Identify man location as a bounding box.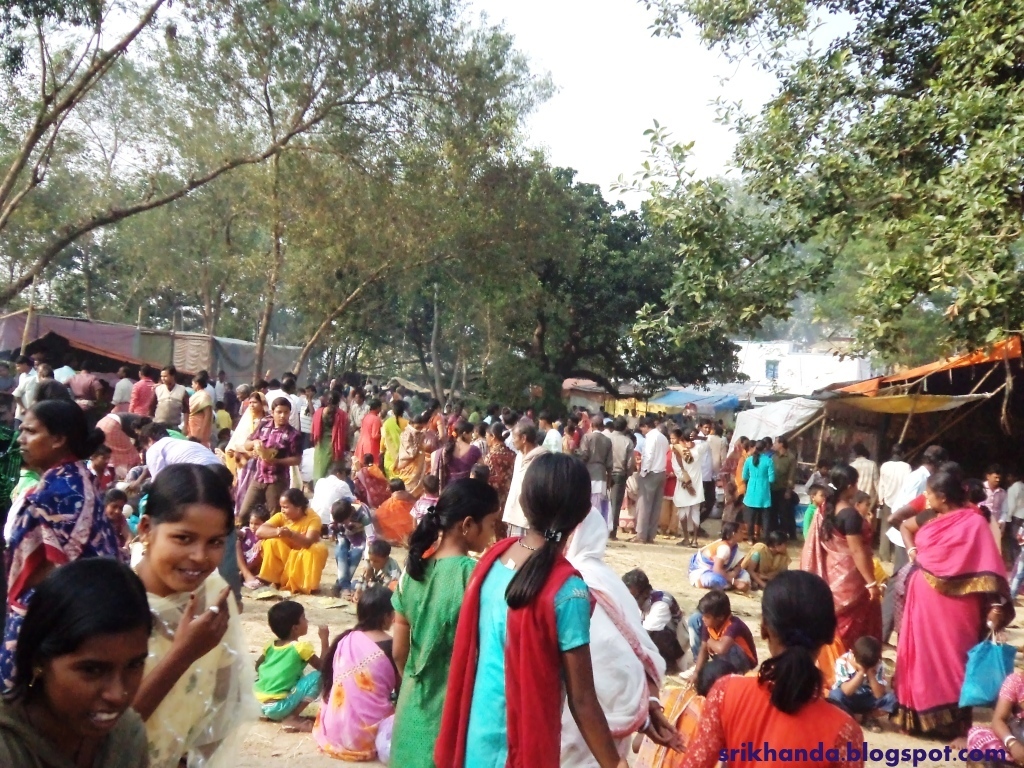
box=[148, 364, 188, 434].
